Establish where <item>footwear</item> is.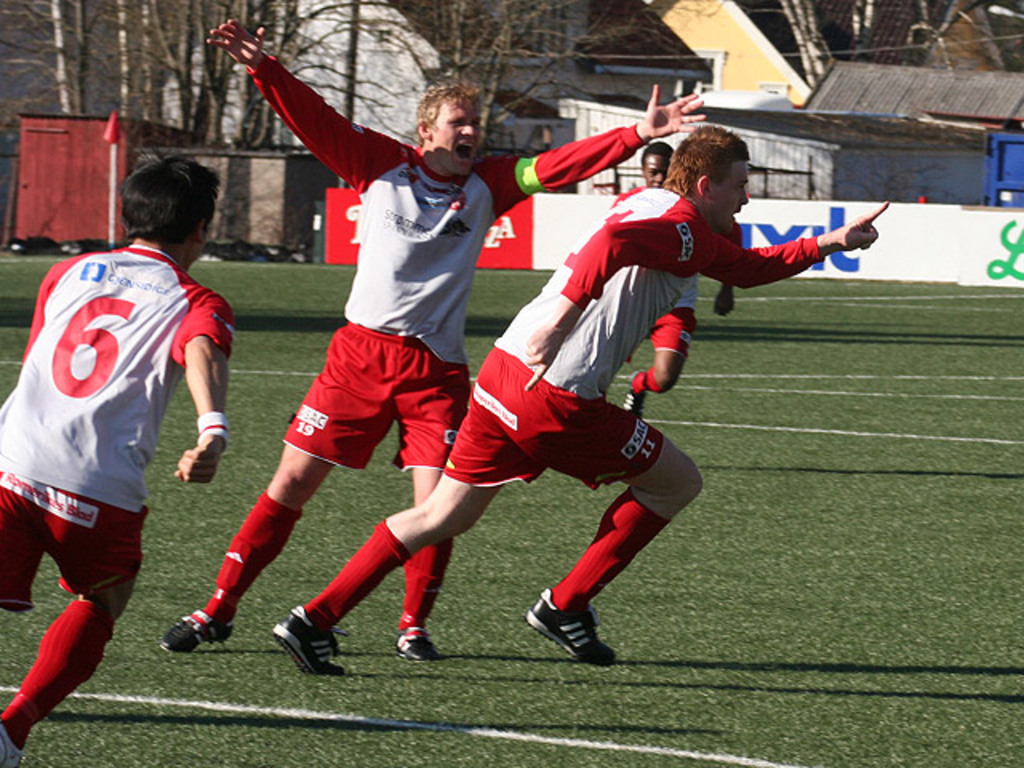
Established at box(158, 608, 234, 650).
